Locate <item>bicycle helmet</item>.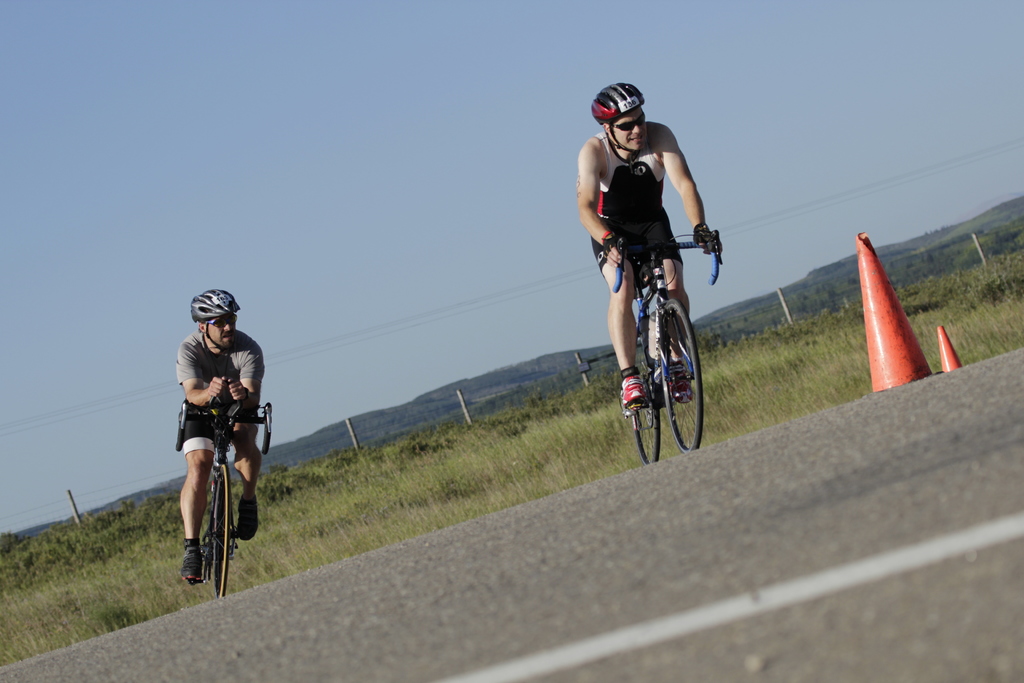
Bounding box: (588, 79, 644, 125).
